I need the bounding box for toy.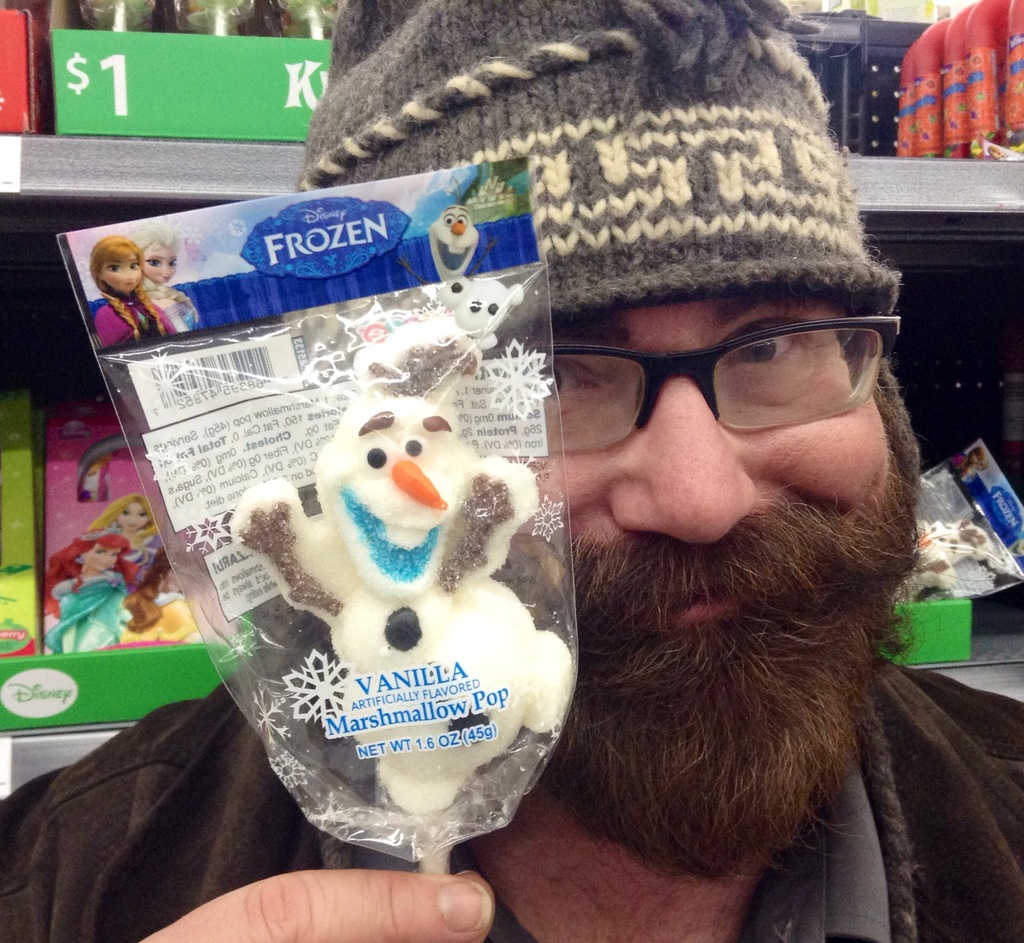
Here it is: box=[90, 232, 172, 348].
